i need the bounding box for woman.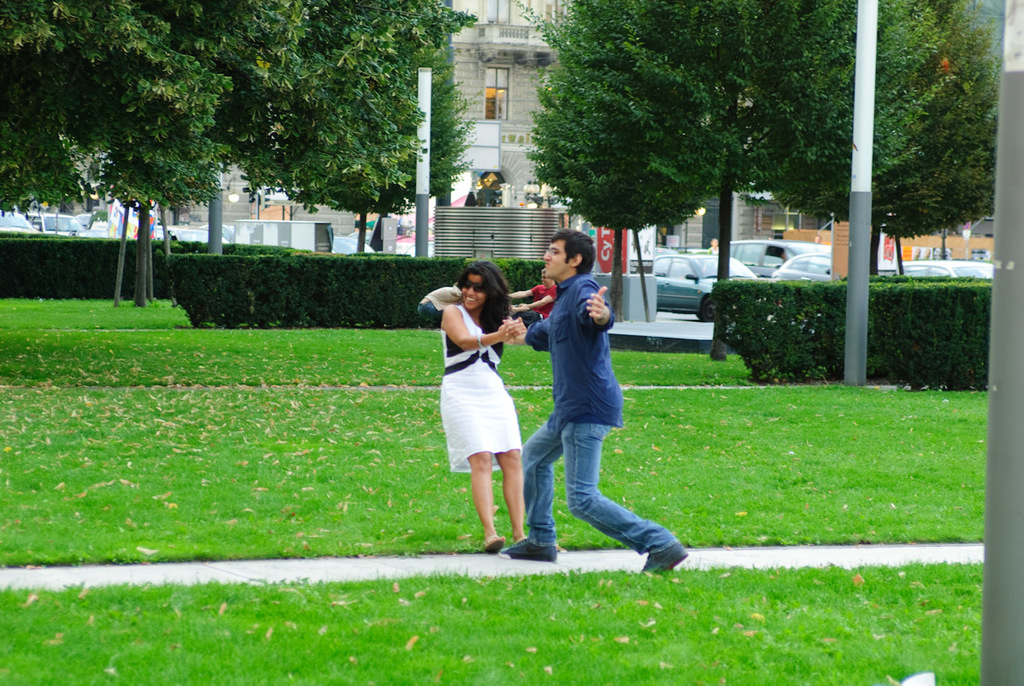
Here it is: (431,259,530,552).
